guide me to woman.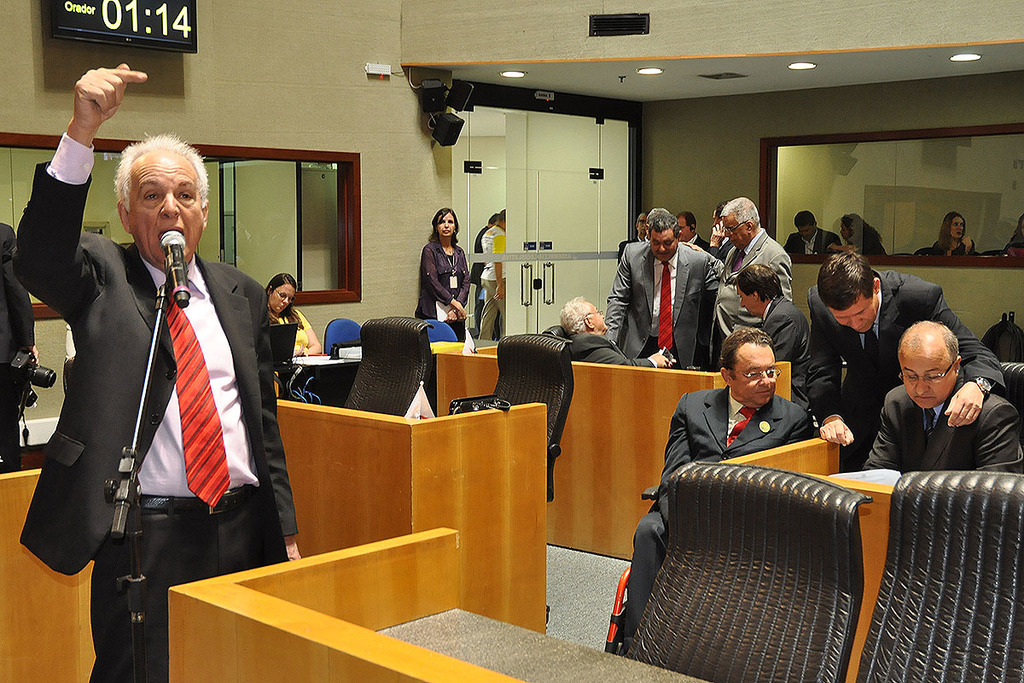
Guidance: <bbox>825, 213, 885, 251</bbox>.
